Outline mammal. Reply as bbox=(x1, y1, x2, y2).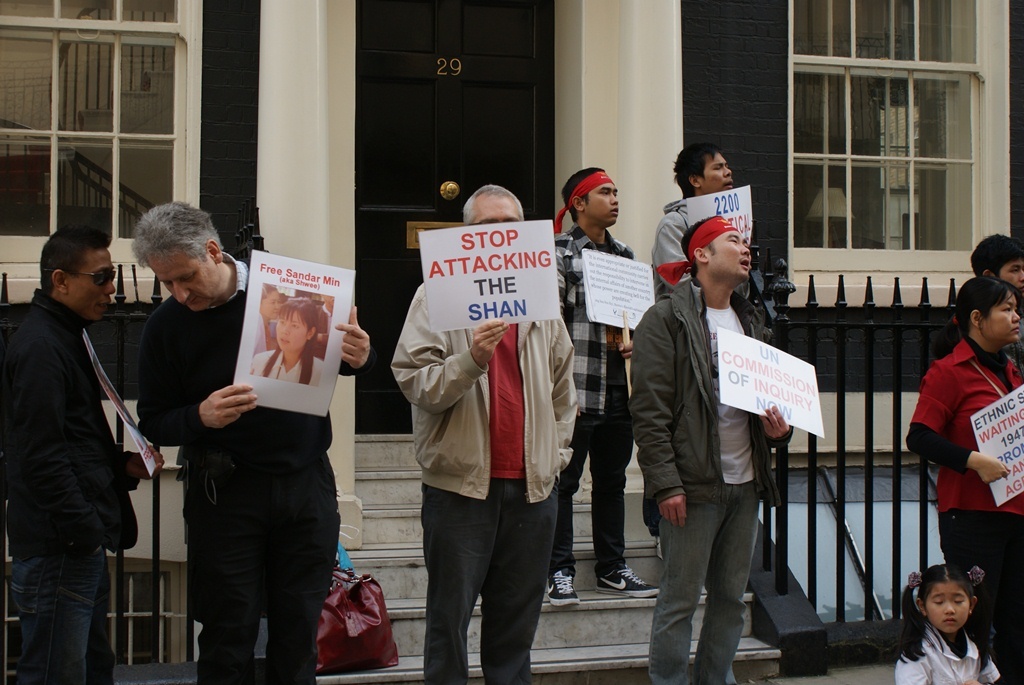
bbox=(254, 299, 323, 386).
